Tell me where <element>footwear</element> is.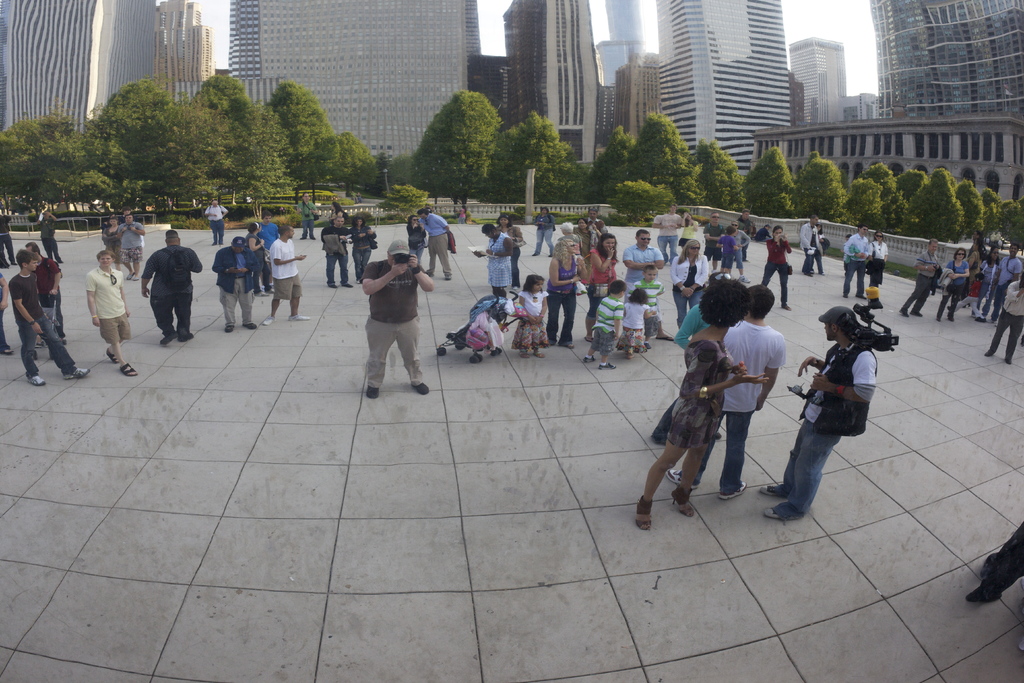
<element>footwear</element> is at pyautogui.locateOnScreen(899, 308, 908, 315).
